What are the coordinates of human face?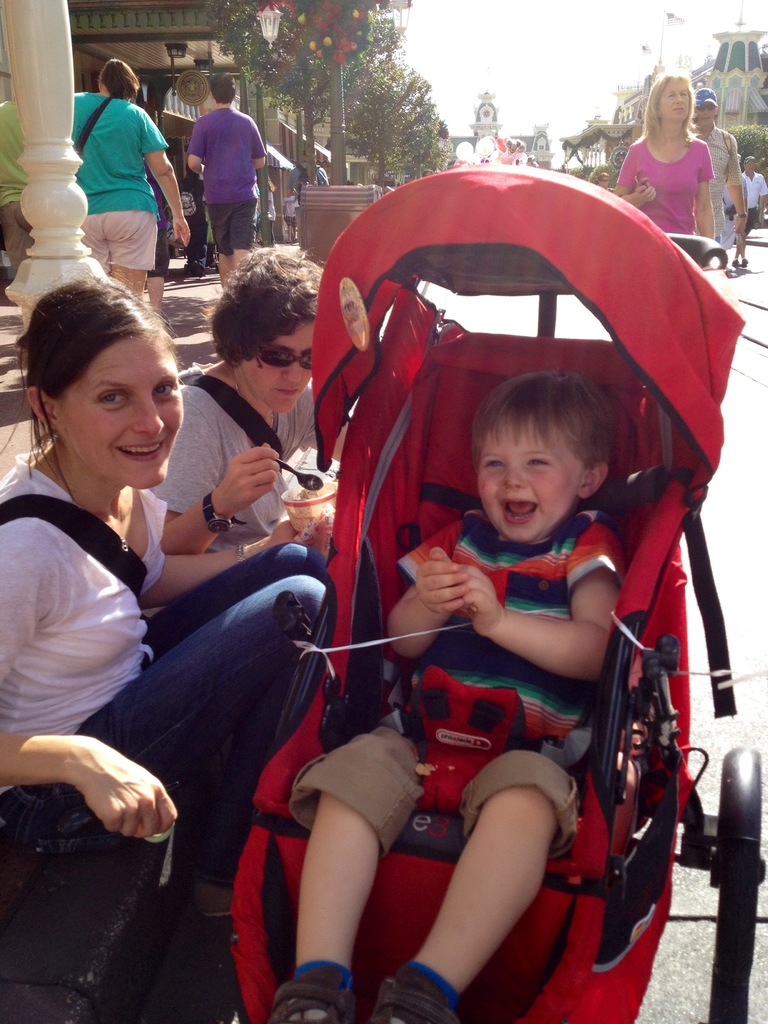
bbox(479, 419, 575, 538).
